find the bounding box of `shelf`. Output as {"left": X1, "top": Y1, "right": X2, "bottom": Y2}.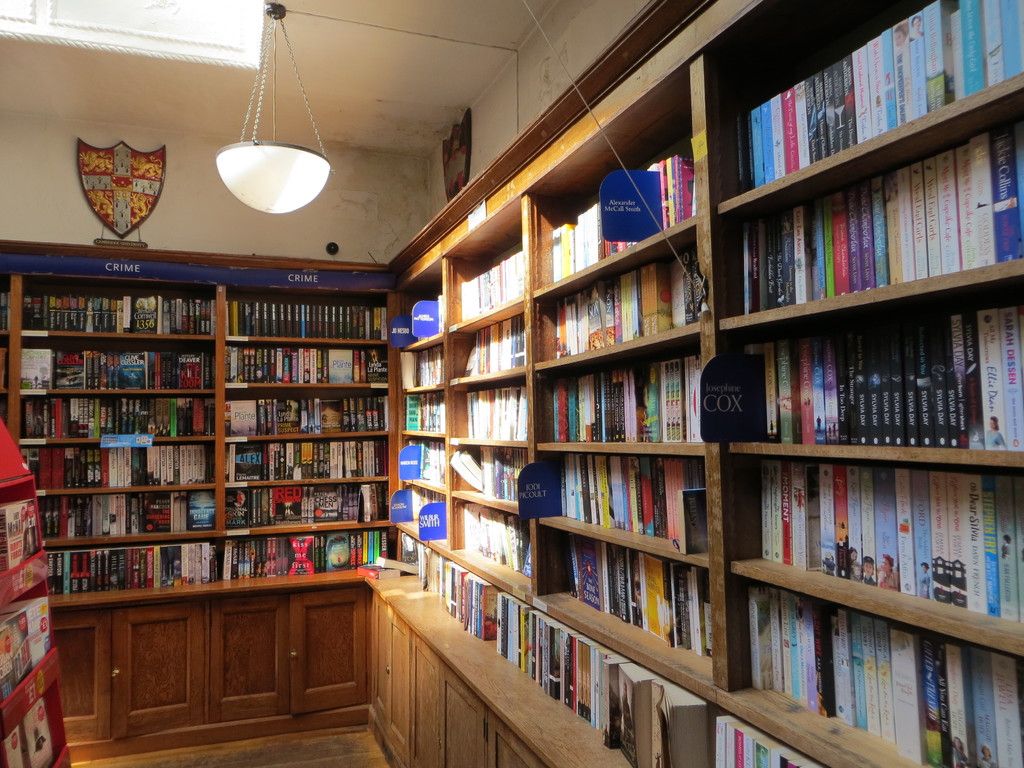
{"left": 228, "top": 291, "right": 385, "bottom": 346}.
